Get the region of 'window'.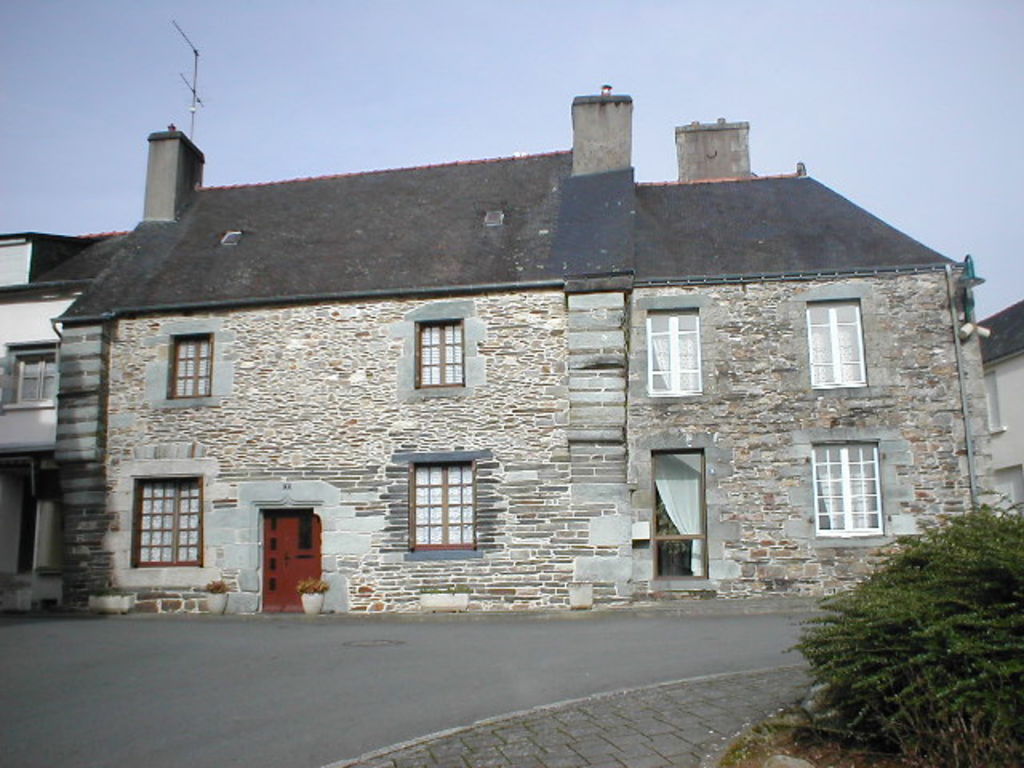
(left=390, top=450, right=490, bottom=563).
